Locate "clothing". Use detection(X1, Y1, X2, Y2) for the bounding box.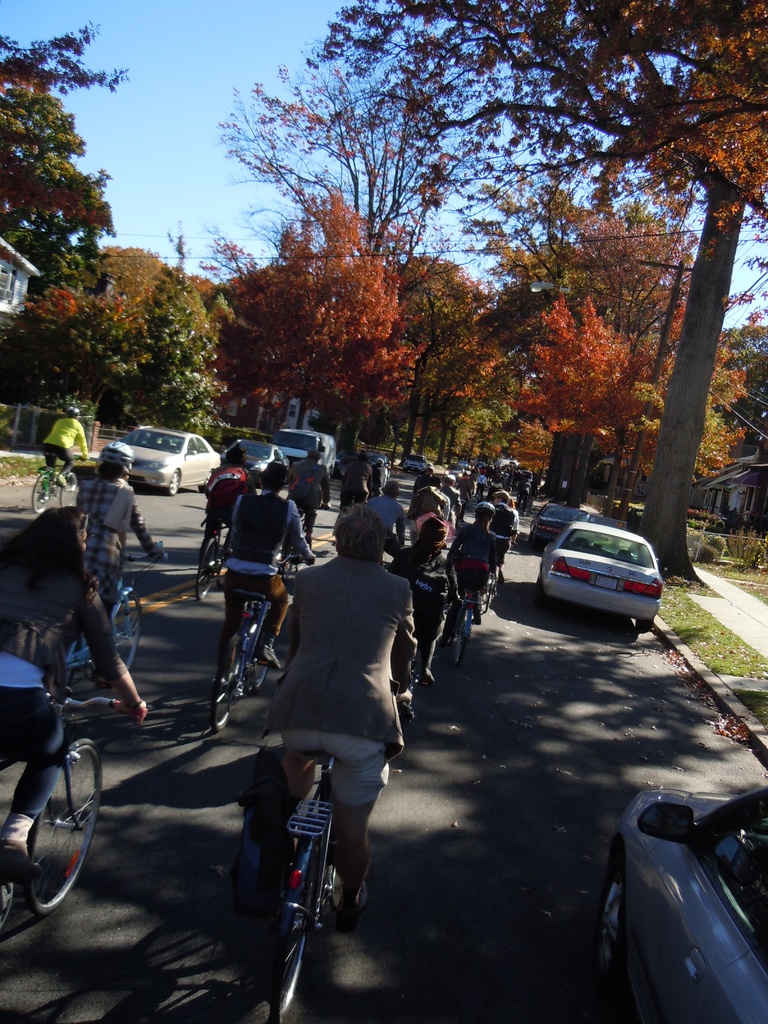
detection(477, 476, 486, 498).
